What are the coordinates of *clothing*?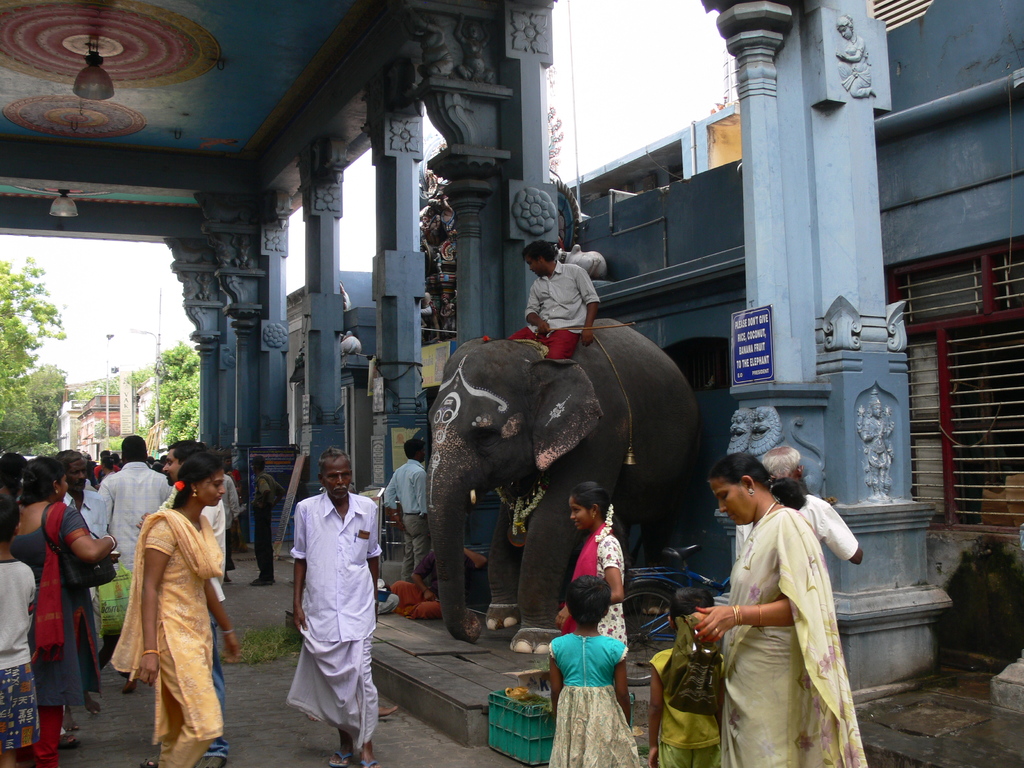
252, 471, 287, 579.
